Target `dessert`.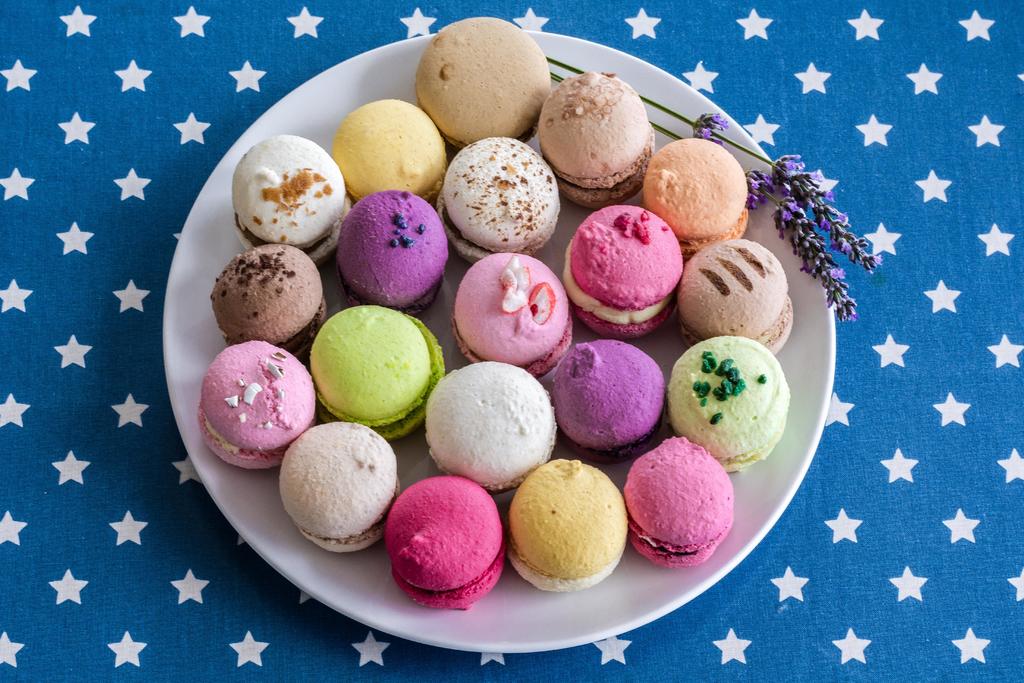
Target region: 283, 423, 404, 549.
